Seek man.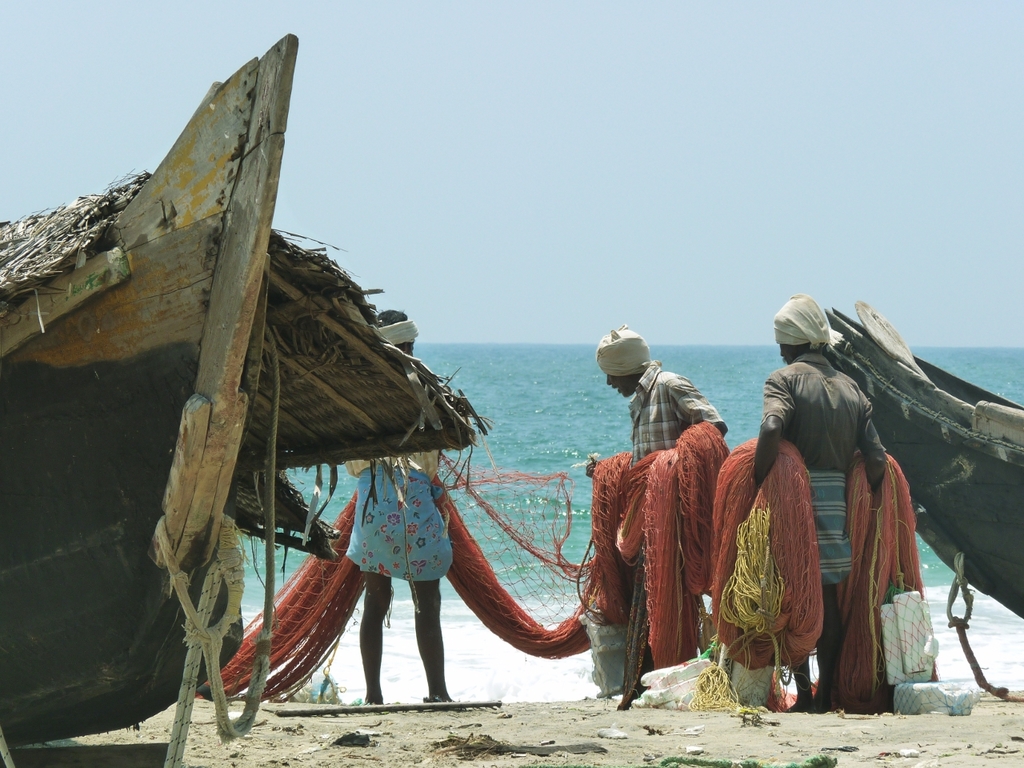
bbox=(589, 322, 734, 696).
